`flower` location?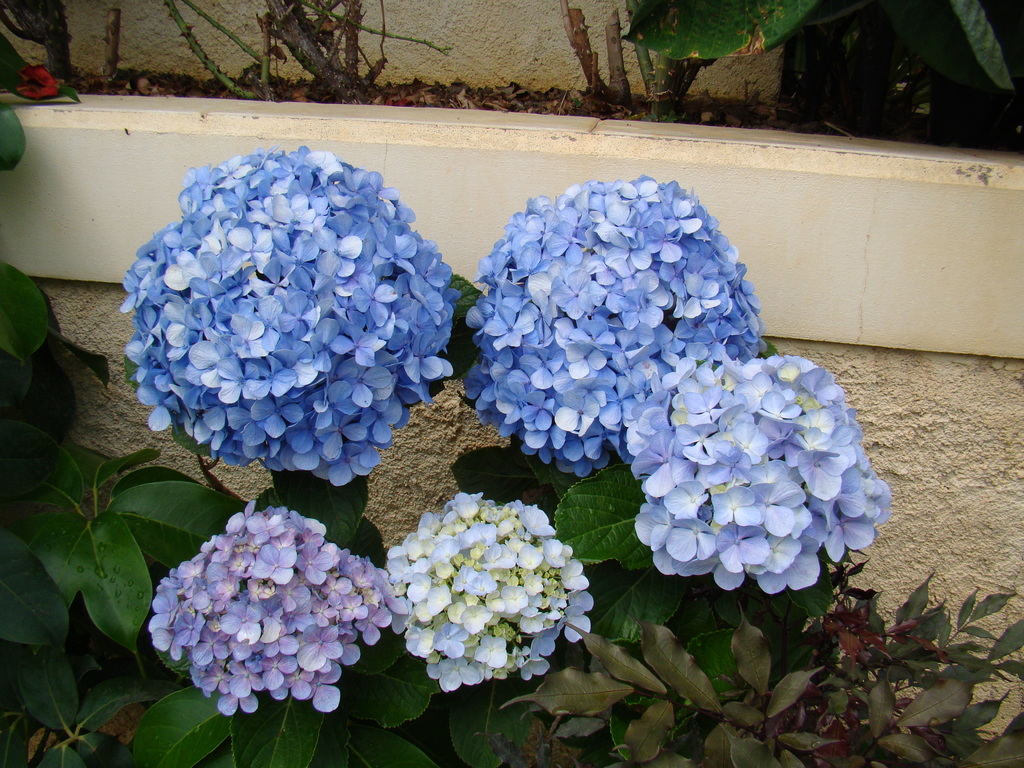
[142,484,413,739]
